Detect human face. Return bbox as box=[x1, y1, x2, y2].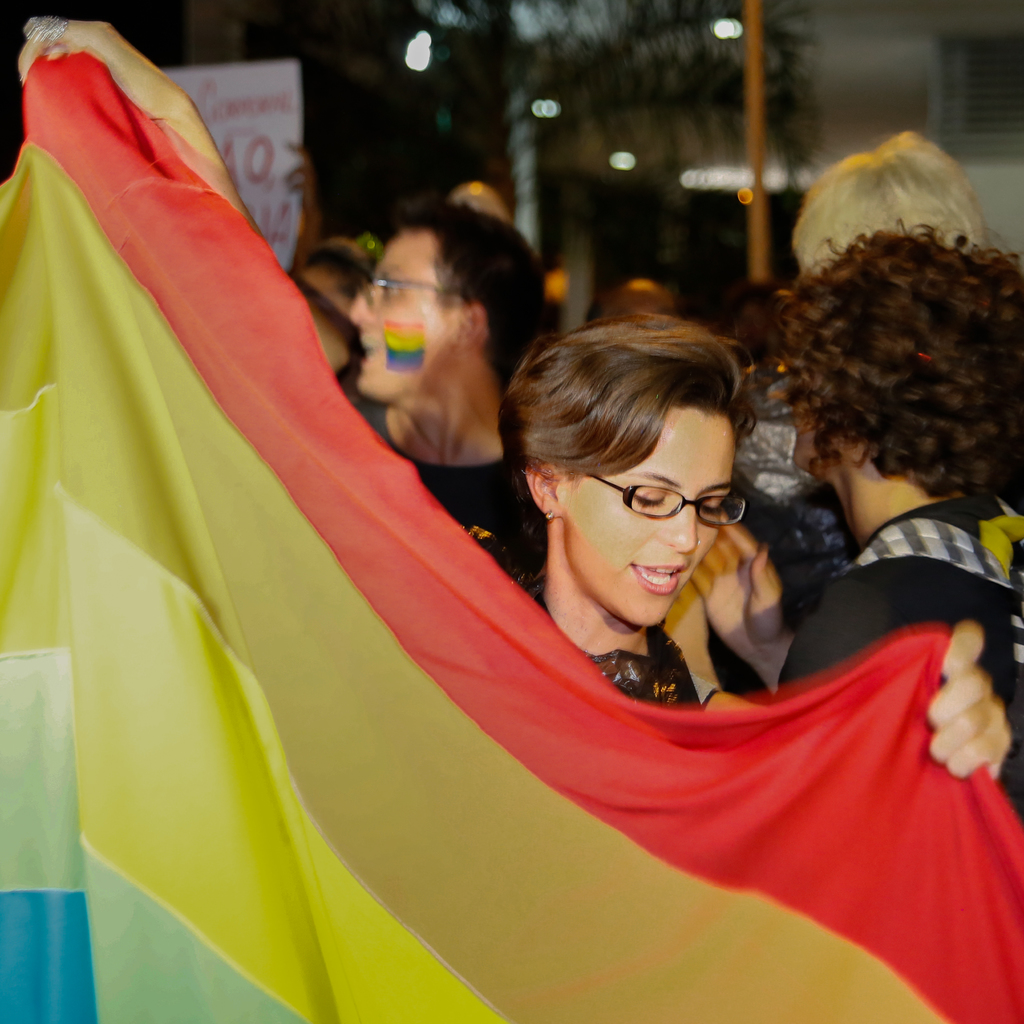
box=[783, 396, 858, 462].
